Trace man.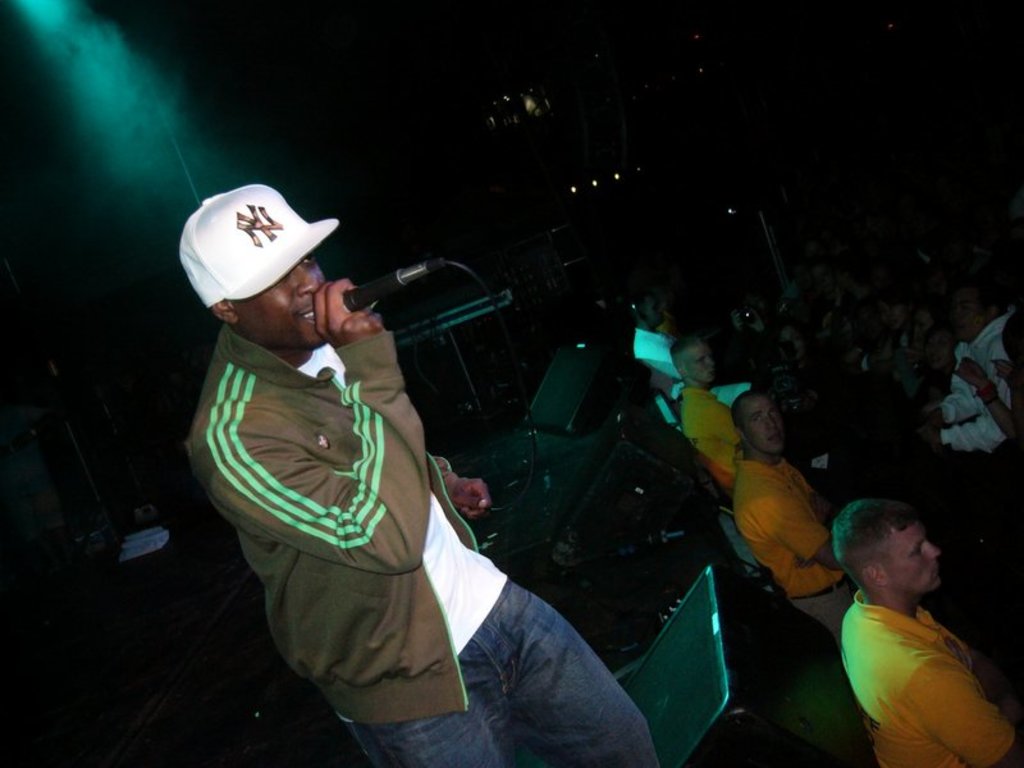
Traced to left=671, top=325, right=844, bottom=511.
